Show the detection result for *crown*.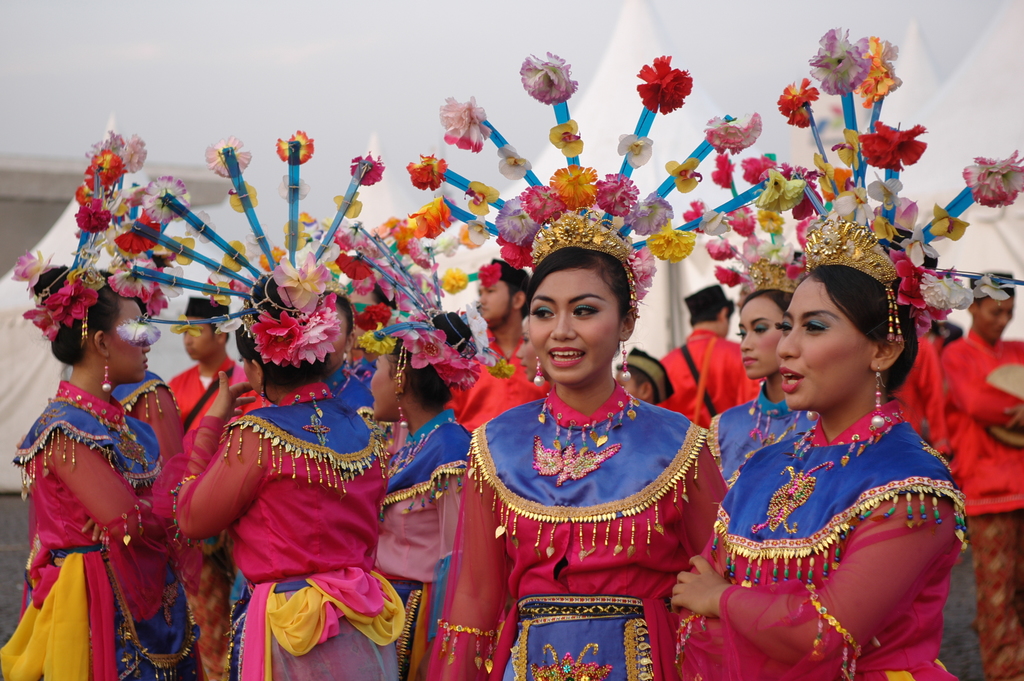
crop(733, 254, 799, 305).
